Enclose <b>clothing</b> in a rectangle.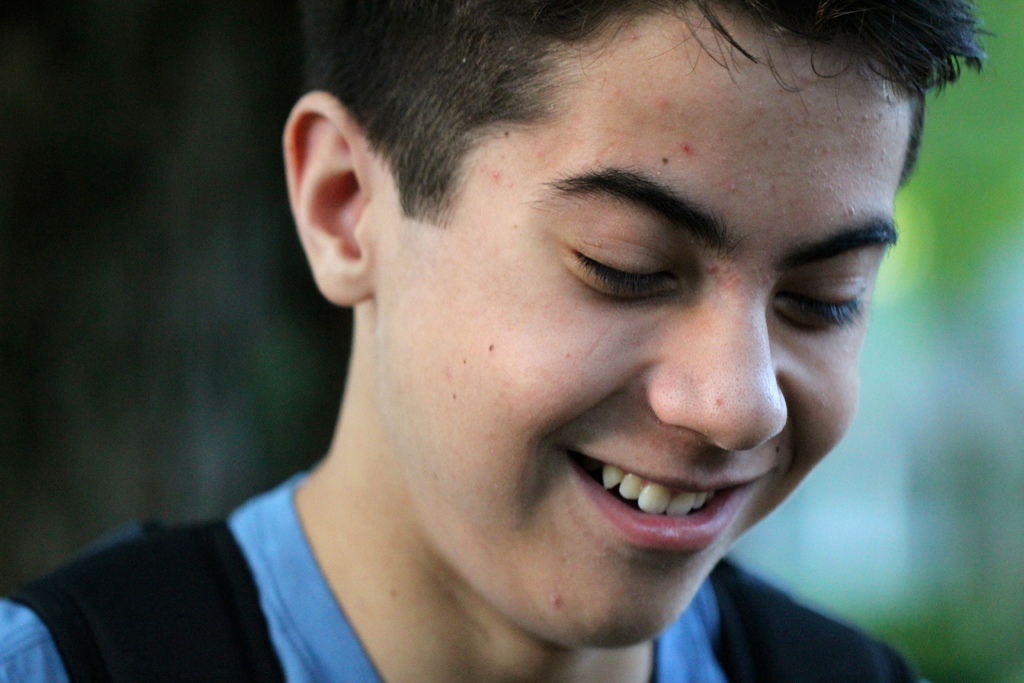
{"x1": 0, "y1": 473, "x2": 923, "y2": 682}.
